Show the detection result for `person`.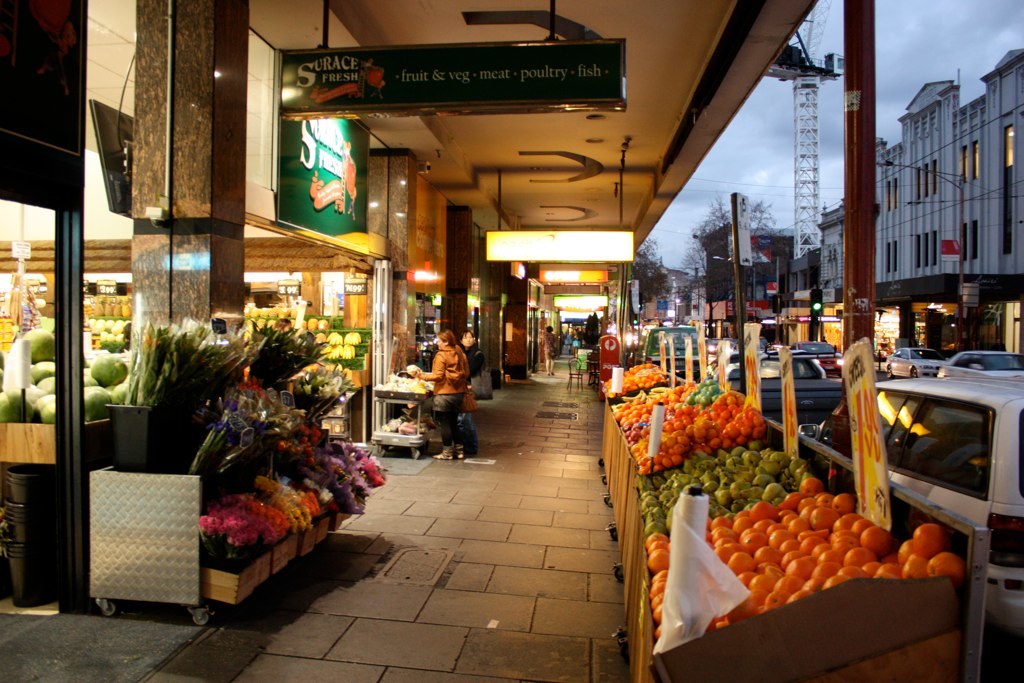
445 323 482 421.
